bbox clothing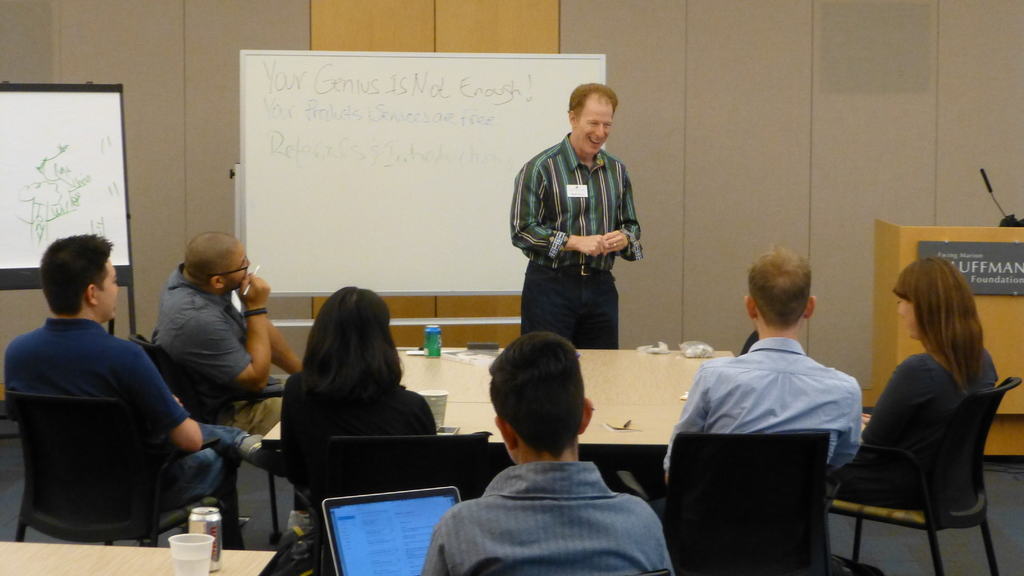
[278,372,424,513]
